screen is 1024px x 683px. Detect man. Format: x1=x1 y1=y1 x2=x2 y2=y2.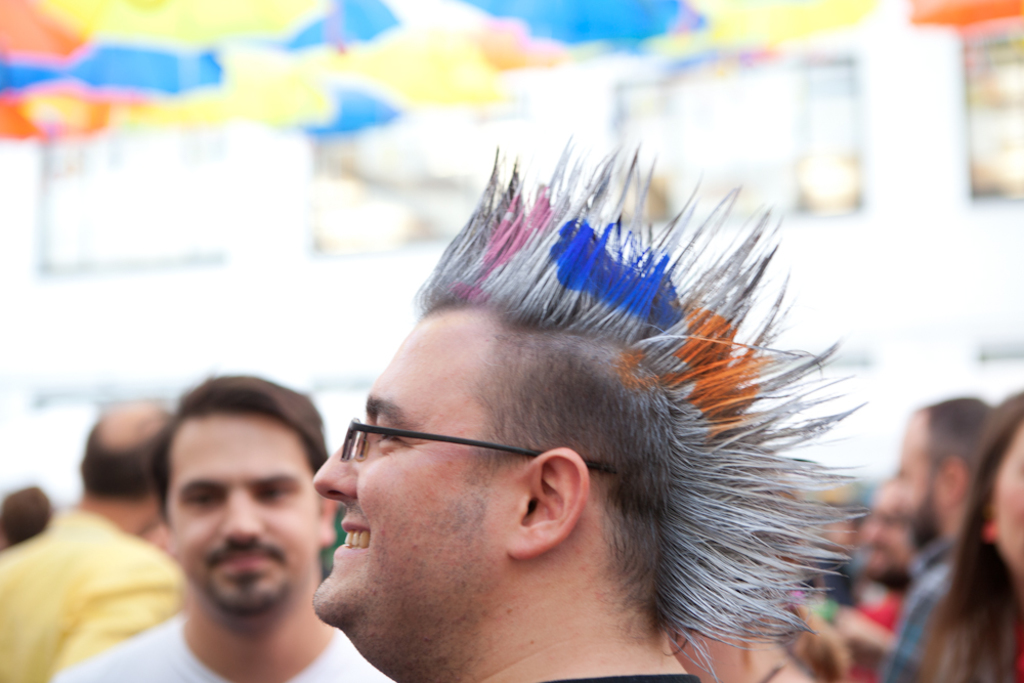
x1=877 y1=401 x2=999 y2=682.
